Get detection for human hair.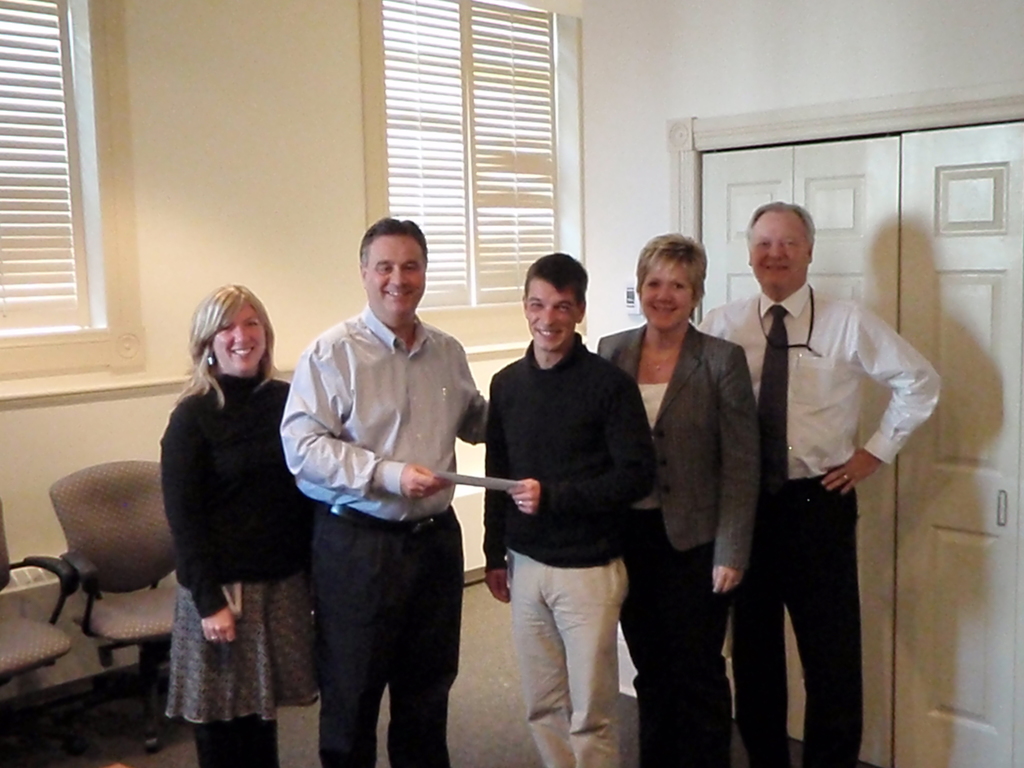
Detection: (x1=358, y1=209, x2=428, y2=273).
